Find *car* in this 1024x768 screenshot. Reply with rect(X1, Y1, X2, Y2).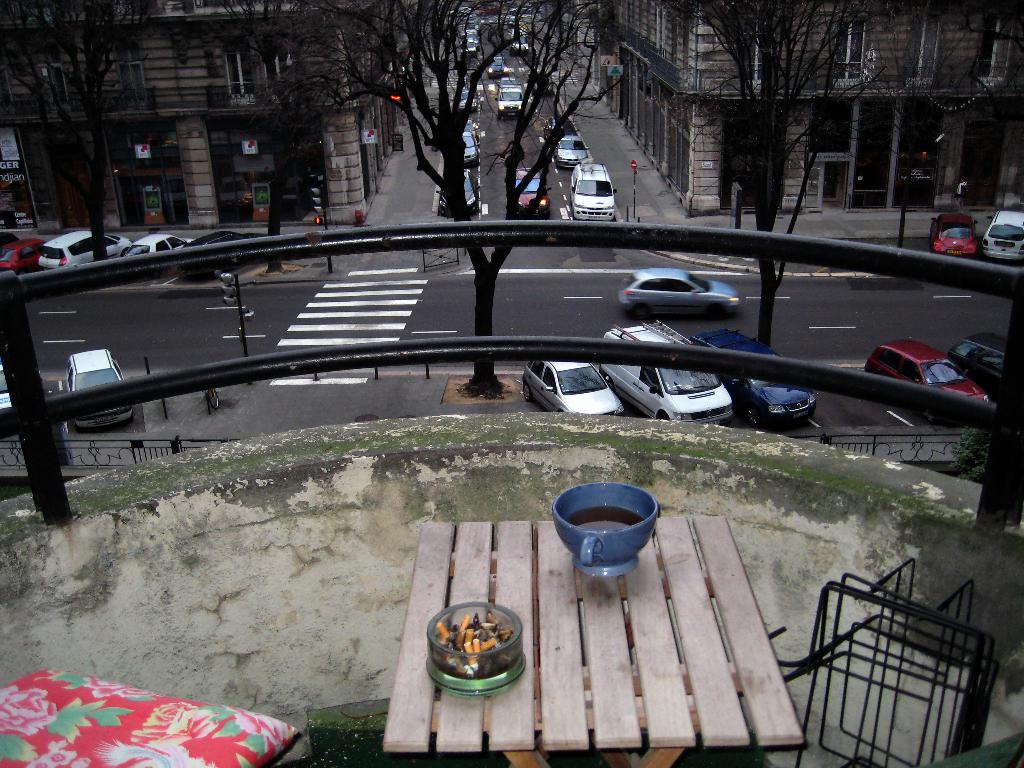
rect(37, 230, 130, 268).
